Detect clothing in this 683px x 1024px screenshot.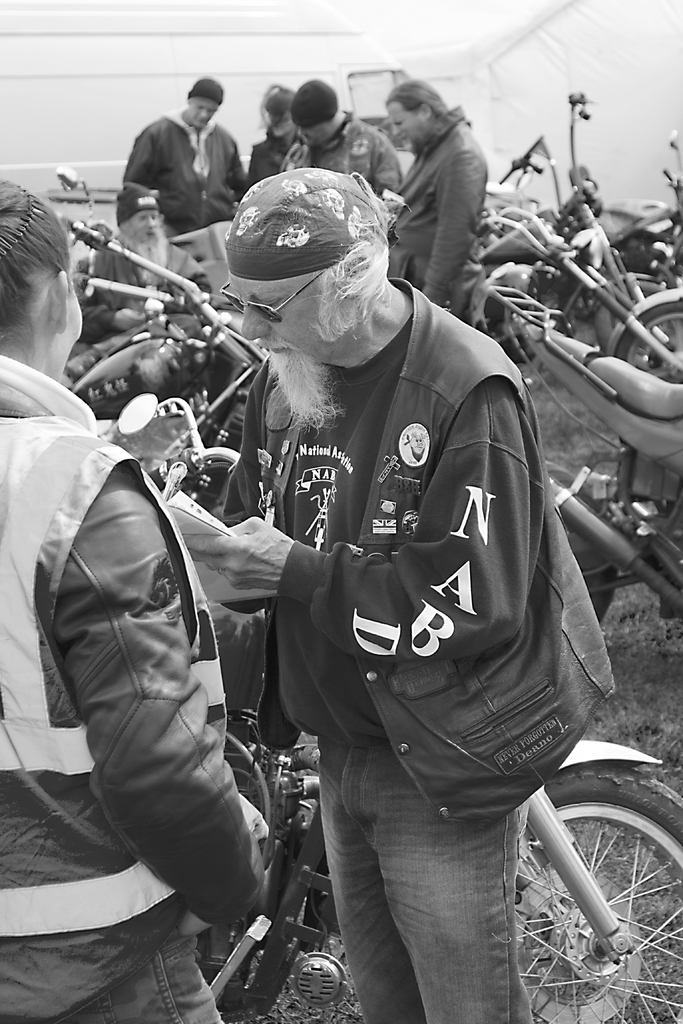
Detection: 94:236:209:335.
